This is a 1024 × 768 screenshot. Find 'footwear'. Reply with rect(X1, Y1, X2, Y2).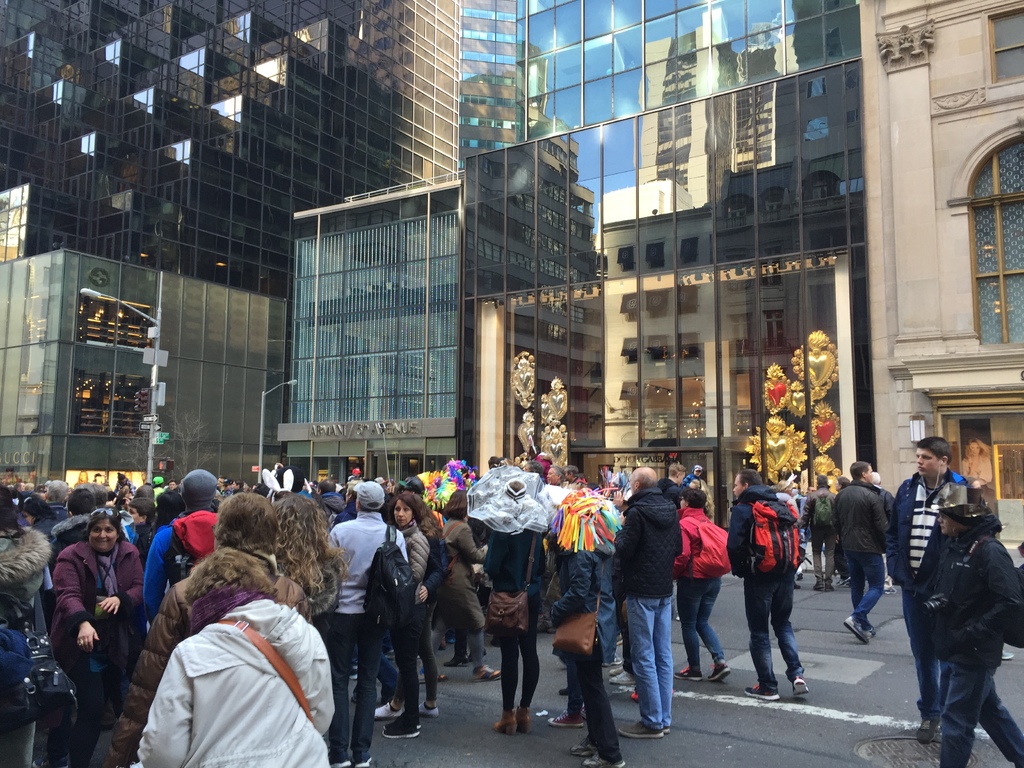
rect(353, 678, 359, 698).
